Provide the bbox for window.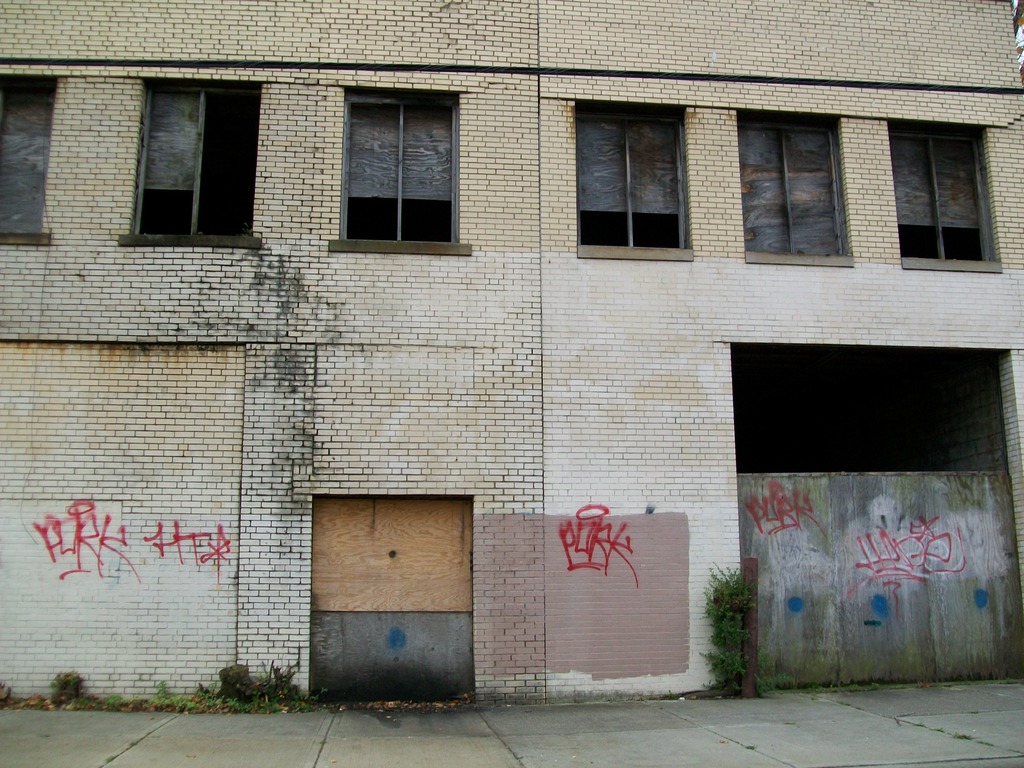
572:97:694:262.
